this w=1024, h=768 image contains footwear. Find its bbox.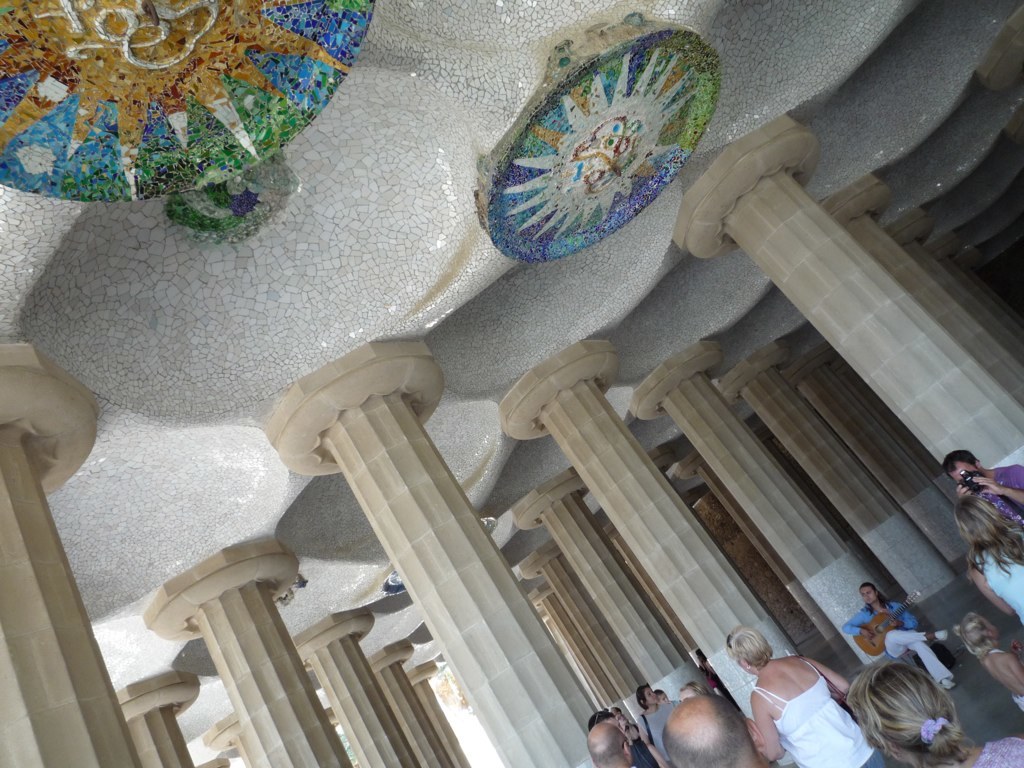
Rect(934, 630, 946, 647).
